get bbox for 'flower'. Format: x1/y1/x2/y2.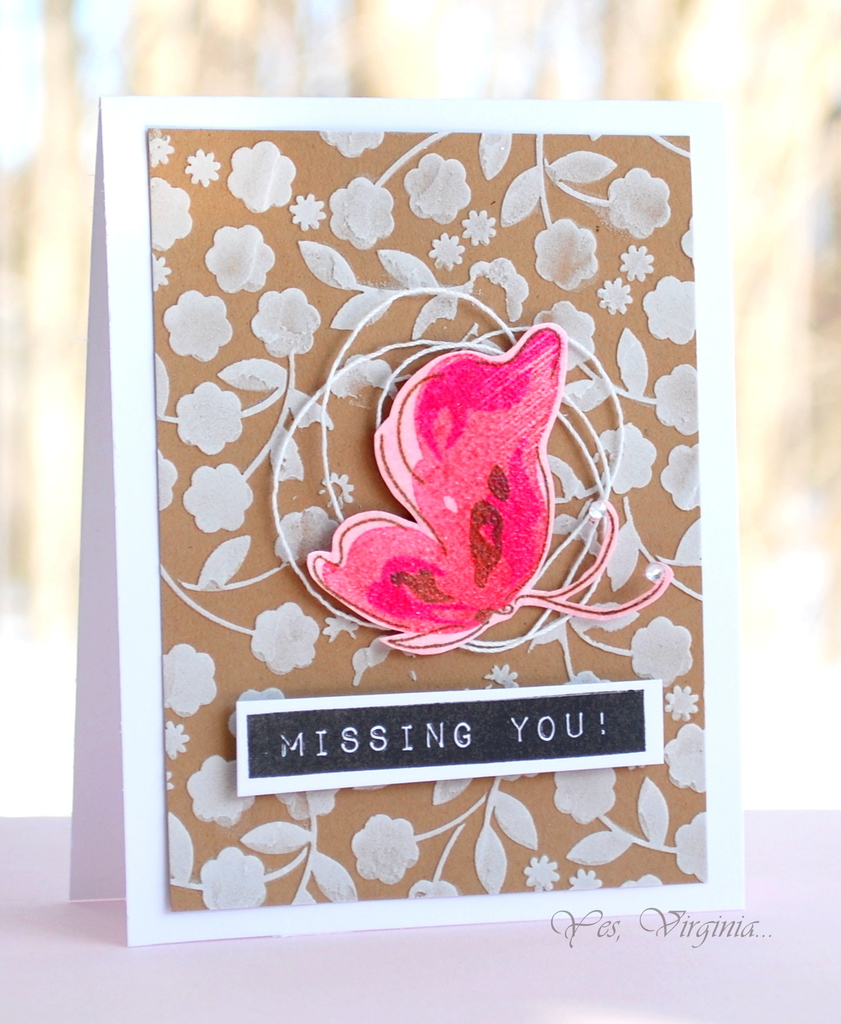
161/636/219/710.
